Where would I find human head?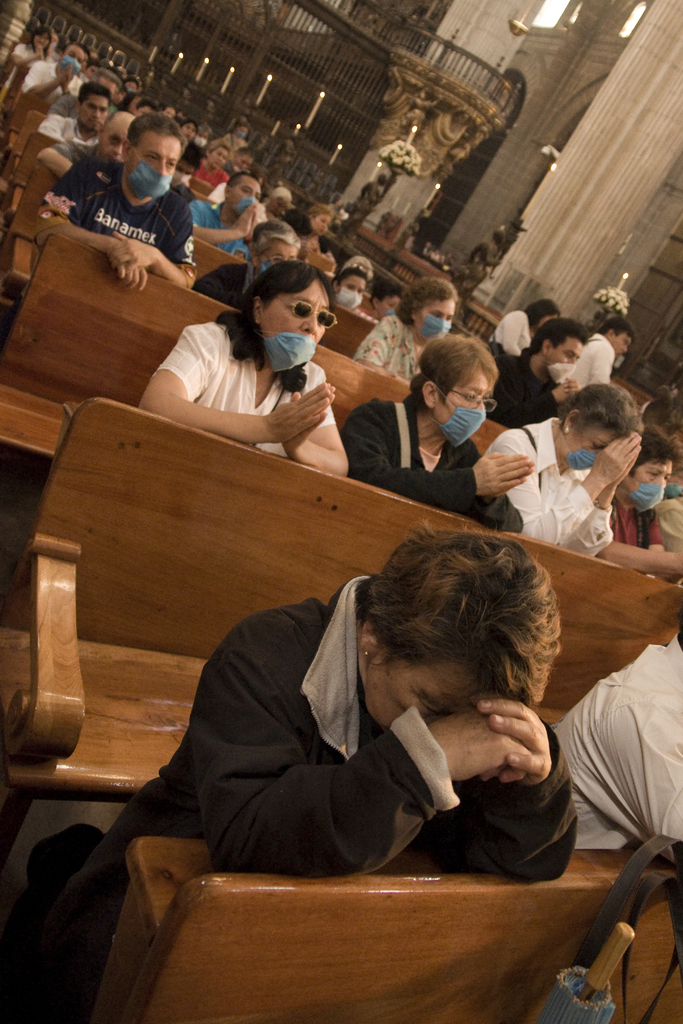
At locate(407, 278, 455, 343).
